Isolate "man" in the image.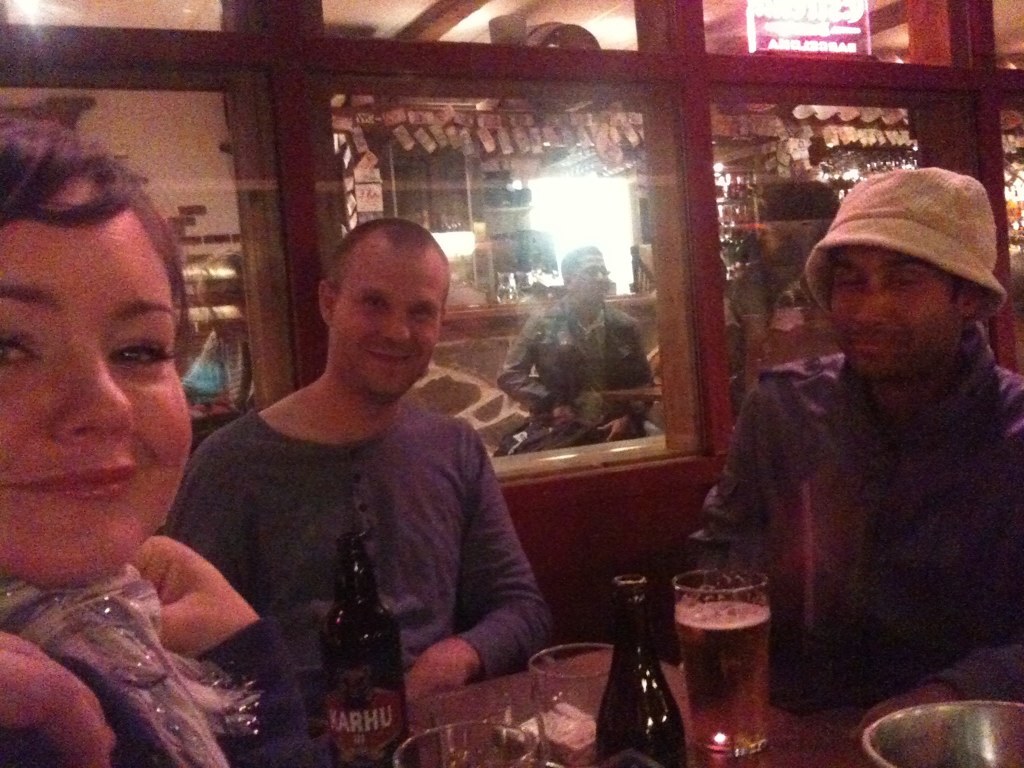
Isolated region: 491:242:665:456.
